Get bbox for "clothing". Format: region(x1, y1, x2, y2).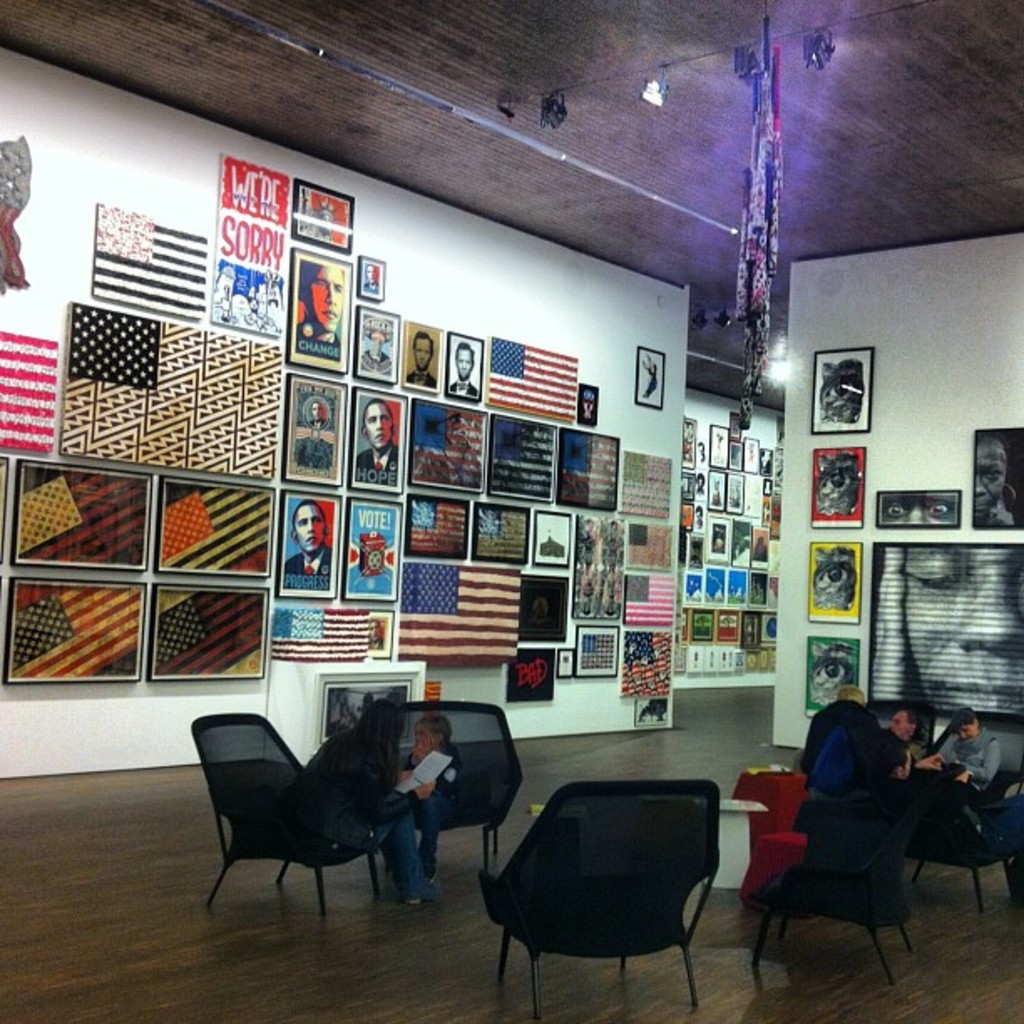
region(296, 728, 420, 893).
